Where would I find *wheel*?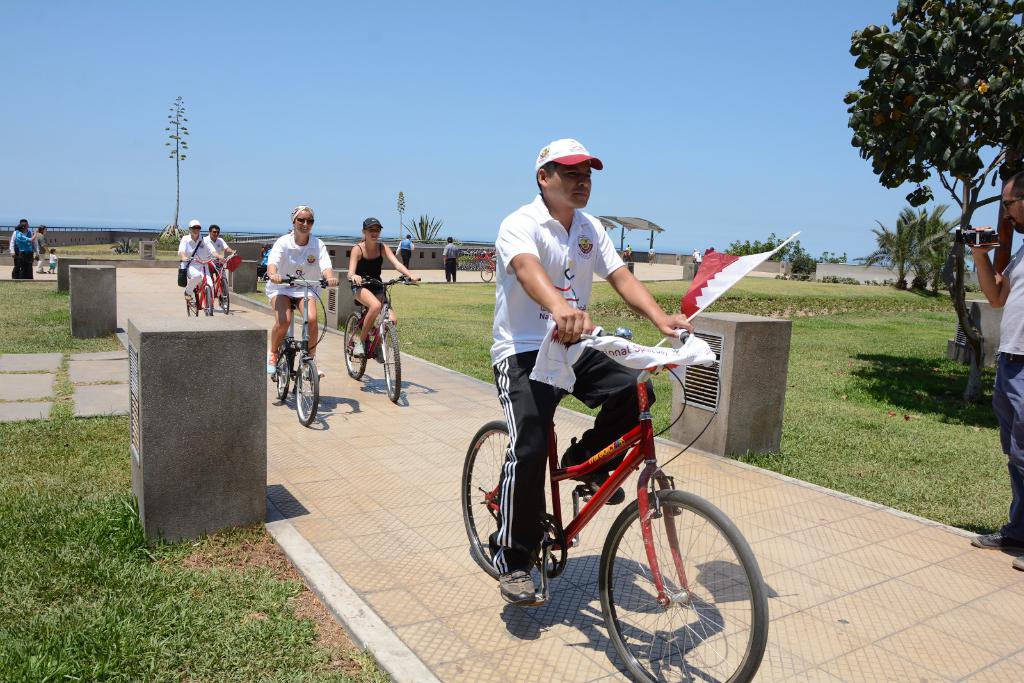
At Rect(184, 290, 199, 319).
